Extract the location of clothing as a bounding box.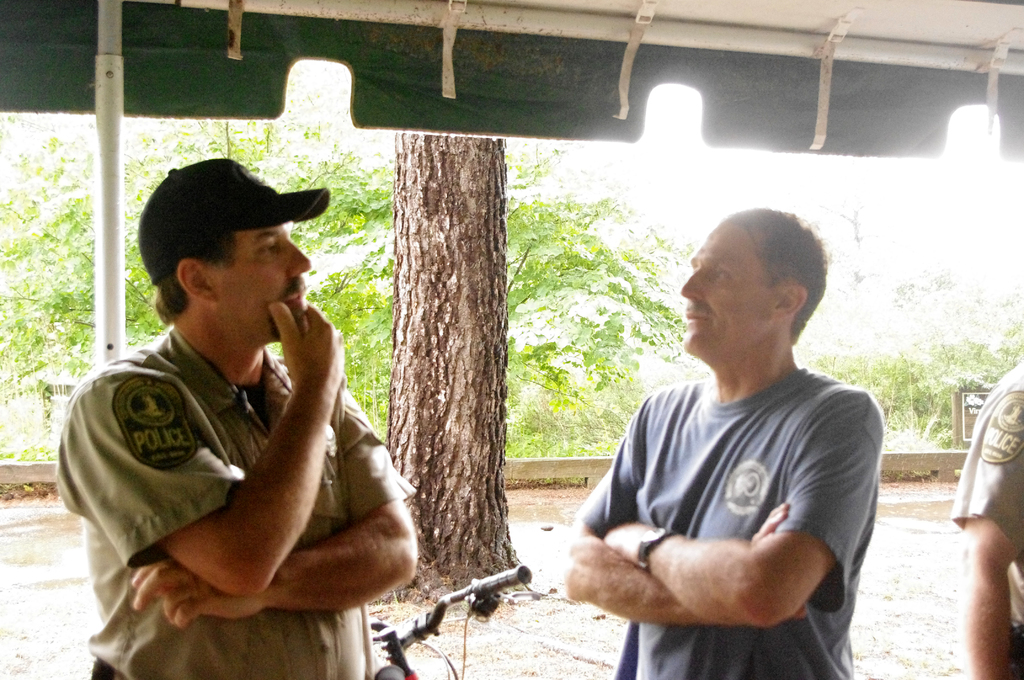
[x1=569, y1=305, x2=891, y2=672].
